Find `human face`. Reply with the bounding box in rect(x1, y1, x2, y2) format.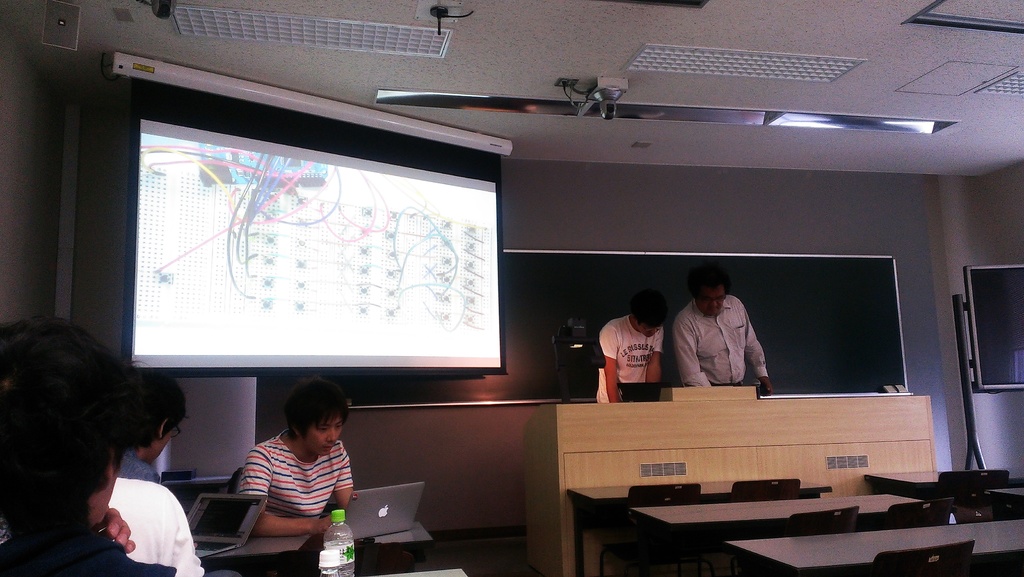
rect(699, 288, 725, 314).
